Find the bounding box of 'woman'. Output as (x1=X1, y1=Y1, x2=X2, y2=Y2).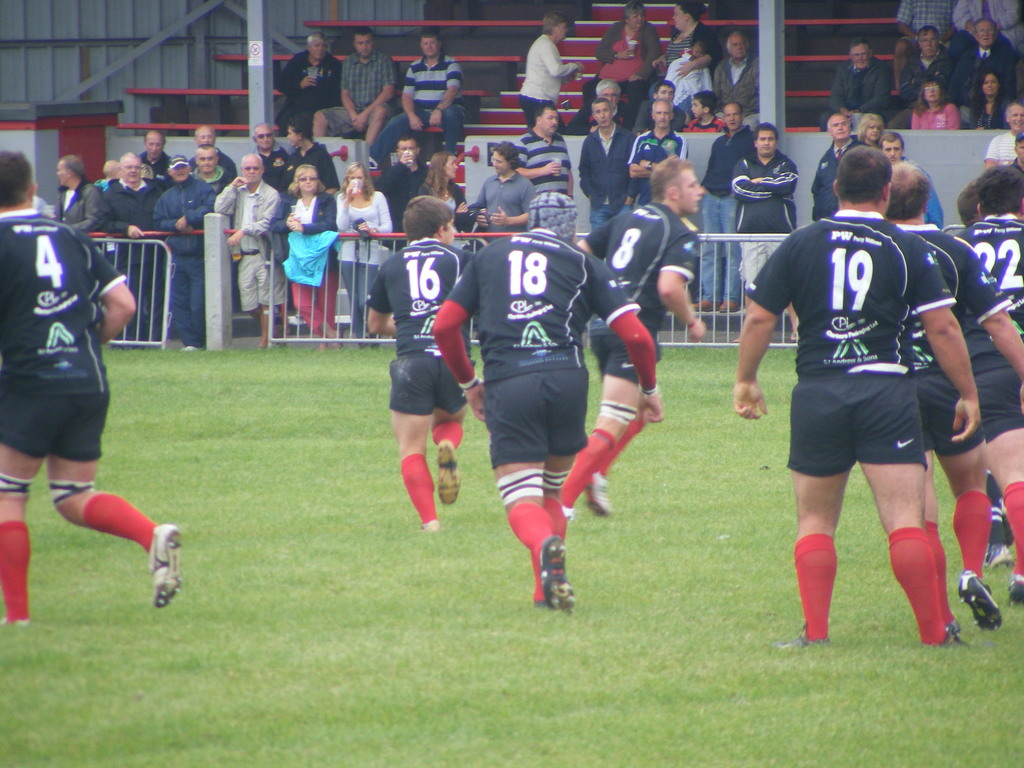
(x1=911, y1=77, x2=970, y2=130).
